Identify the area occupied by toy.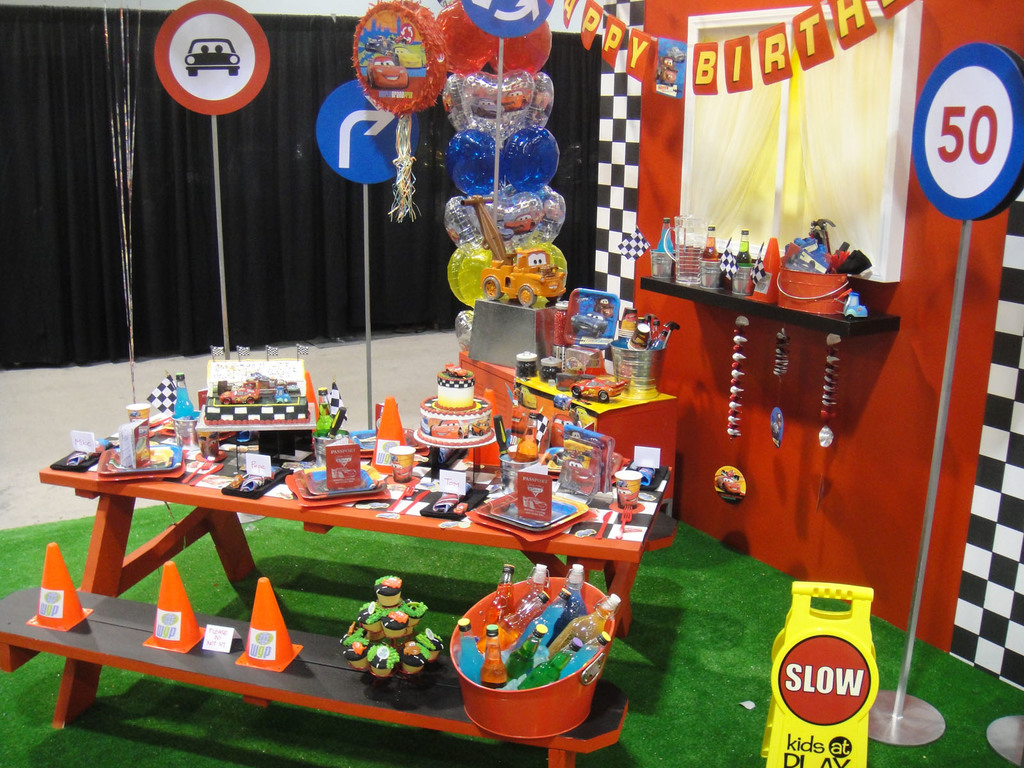
Area: 218,375,271,403.
